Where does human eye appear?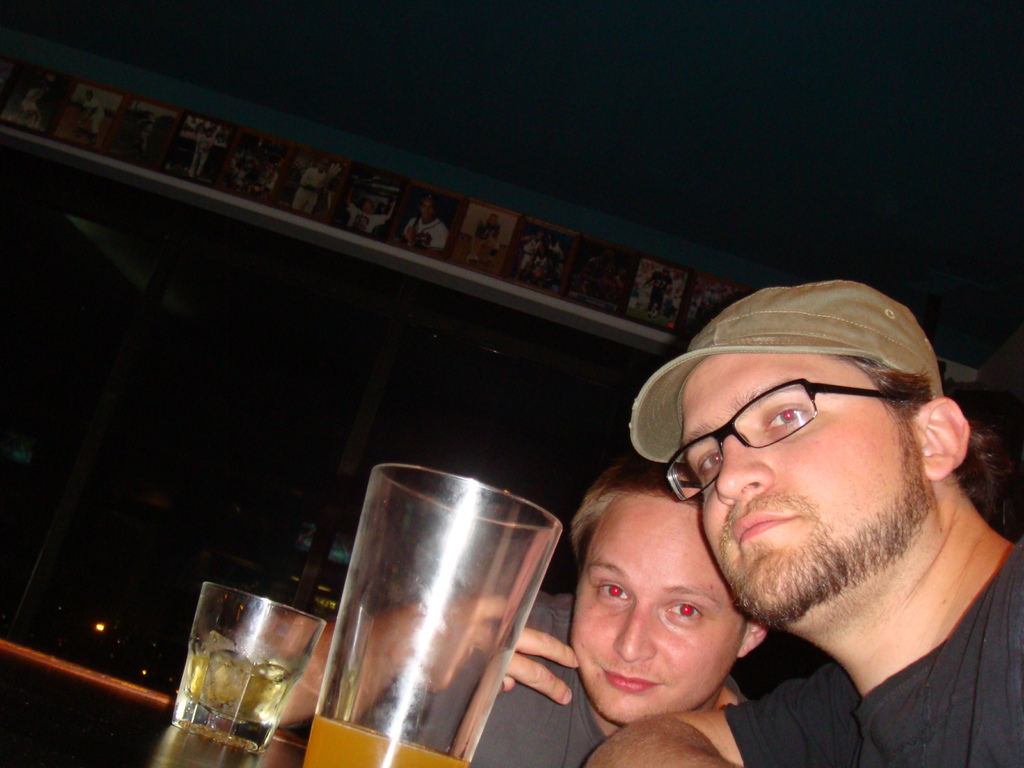
Appears at Rect(702, 448, 721, 476).
